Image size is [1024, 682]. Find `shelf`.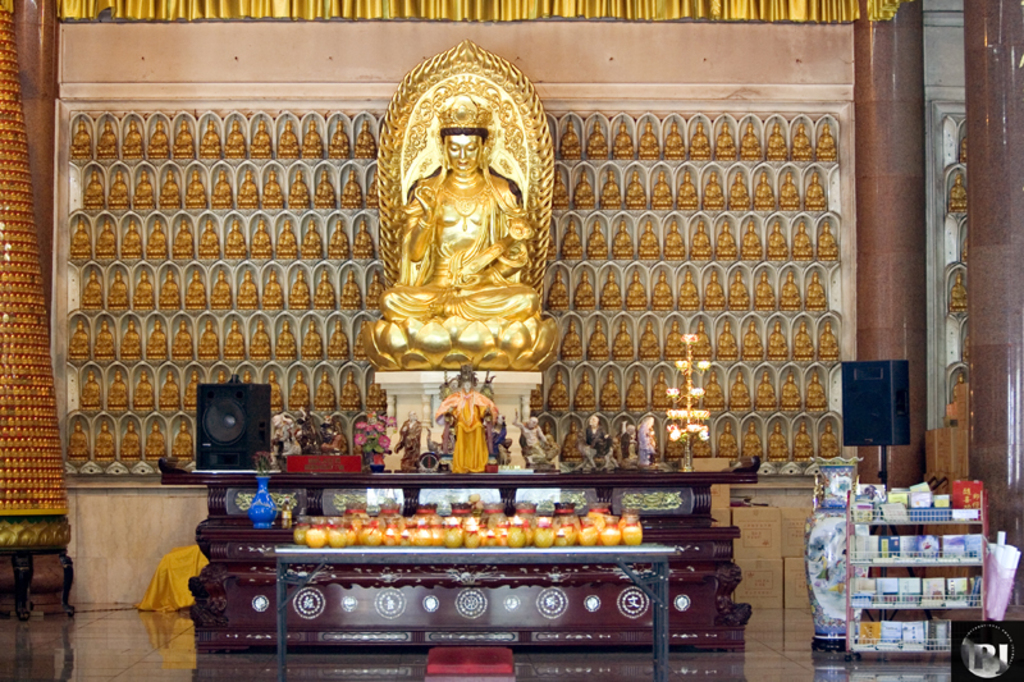
BBox(846, 513, 1010, 575).
